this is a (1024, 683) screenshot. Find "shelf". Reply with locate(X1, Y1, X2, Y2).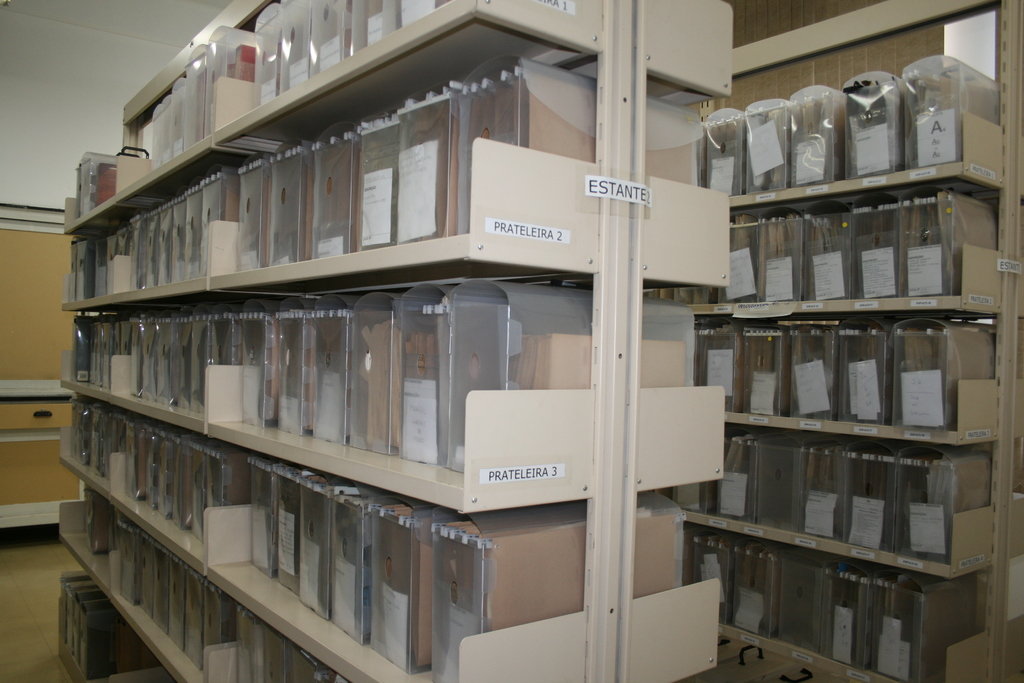
locate(707, 118, 1007, 185).
